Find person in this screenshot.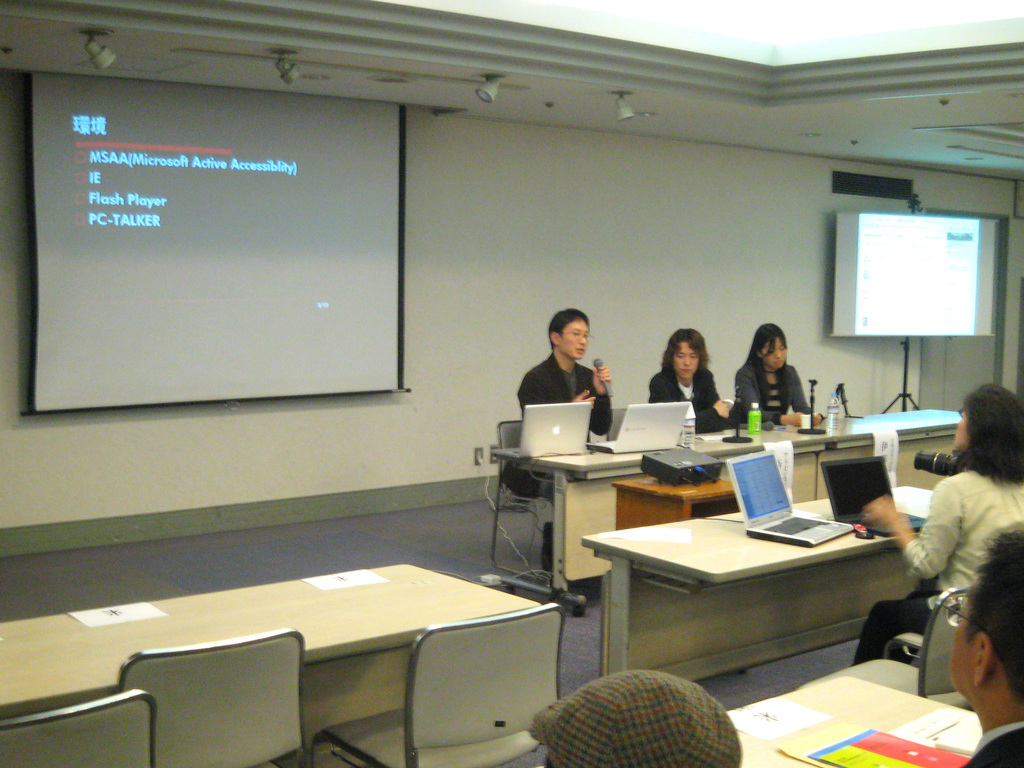
The bounding box for person is pyautogui.locateOnScreen(501, 307, 612, 590).
